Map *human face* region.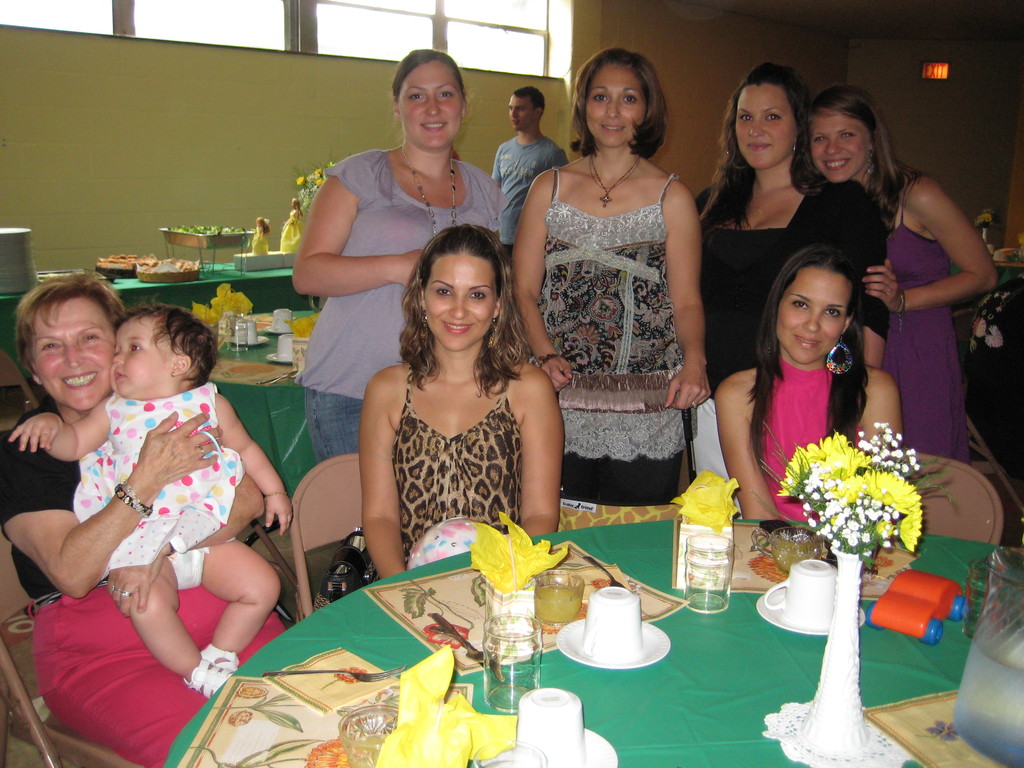
Mapped to 806, 104, 868, 181.
